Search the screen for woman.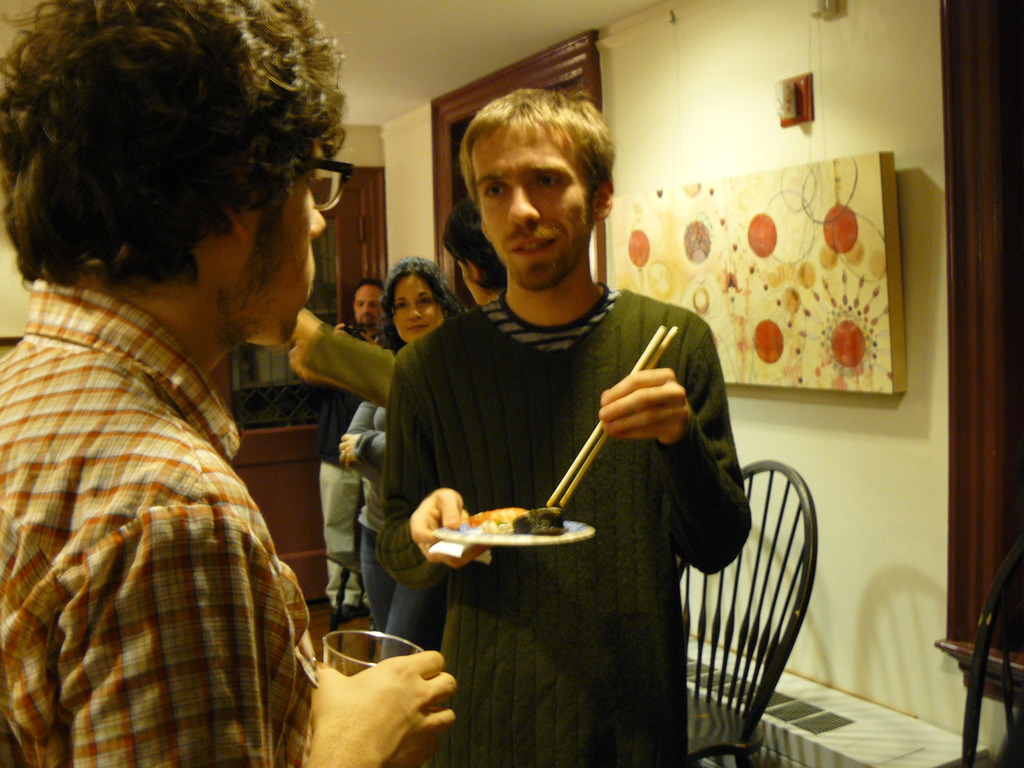
Found at 339/255/468/651.
